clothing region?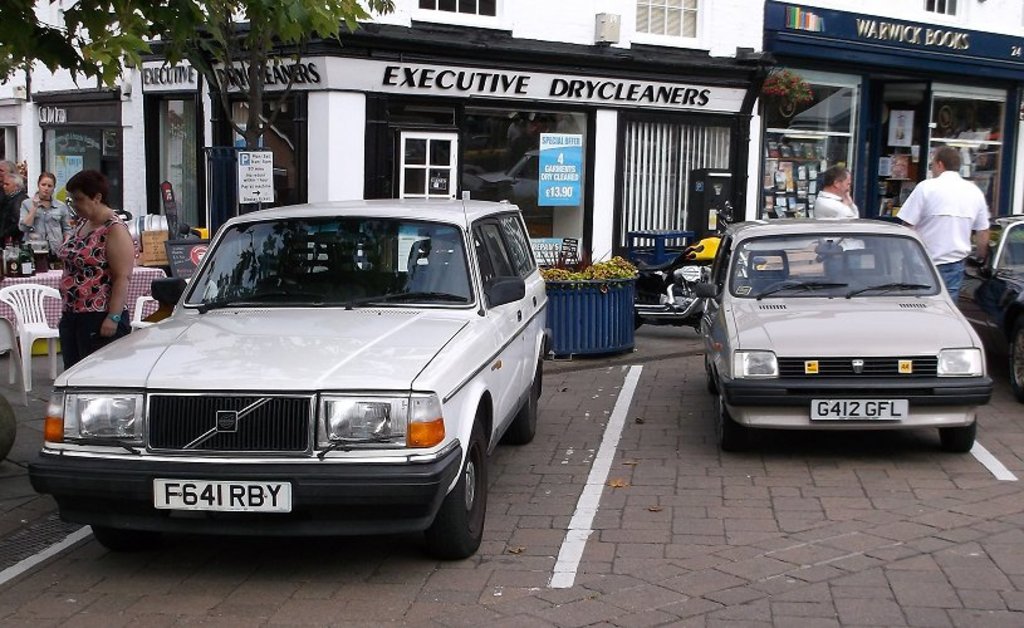
pyautogui.locateOnScreen(908, 146, 998, 274)
